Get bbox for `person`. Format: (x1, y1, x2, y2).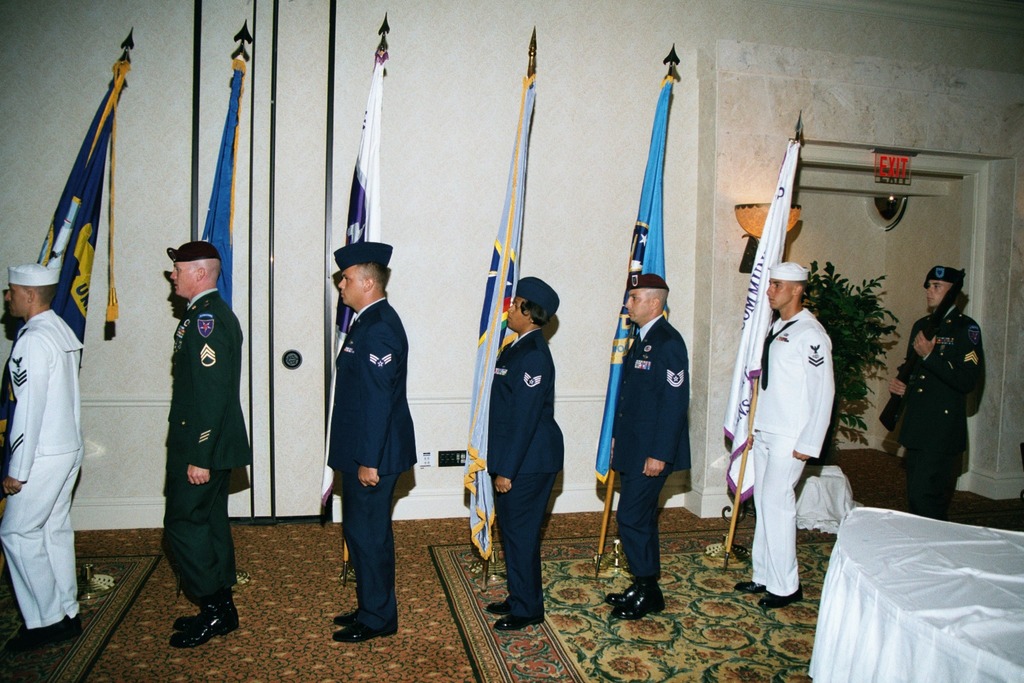
(730, 260, 841, 612).
